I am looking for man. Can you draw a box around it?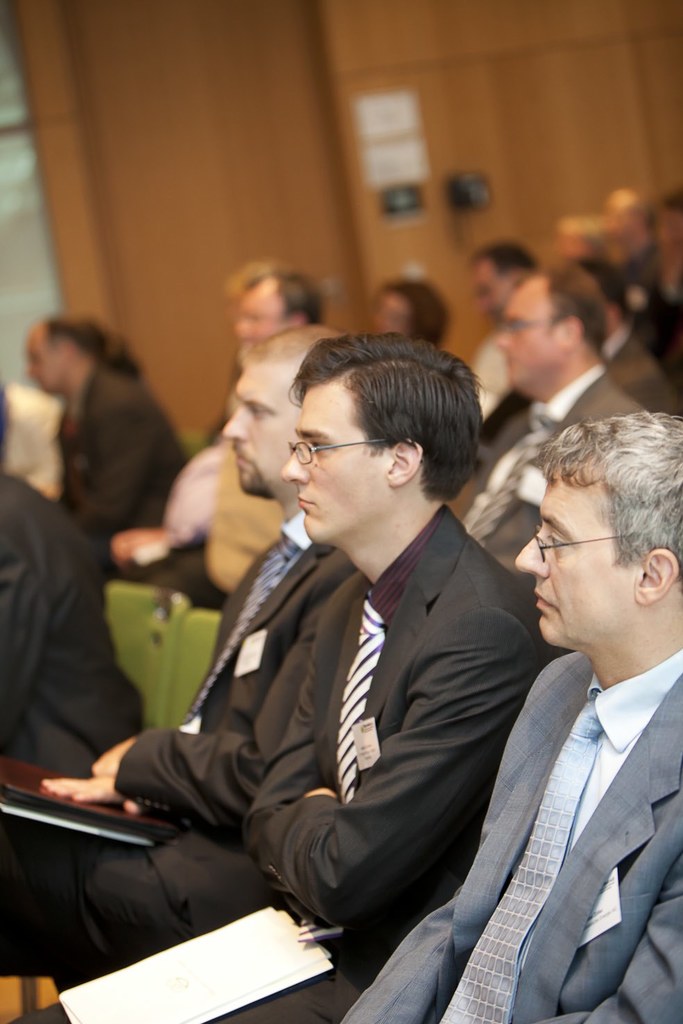
Sure, the bounding box is l=0, t=387, r=148, b=981.
